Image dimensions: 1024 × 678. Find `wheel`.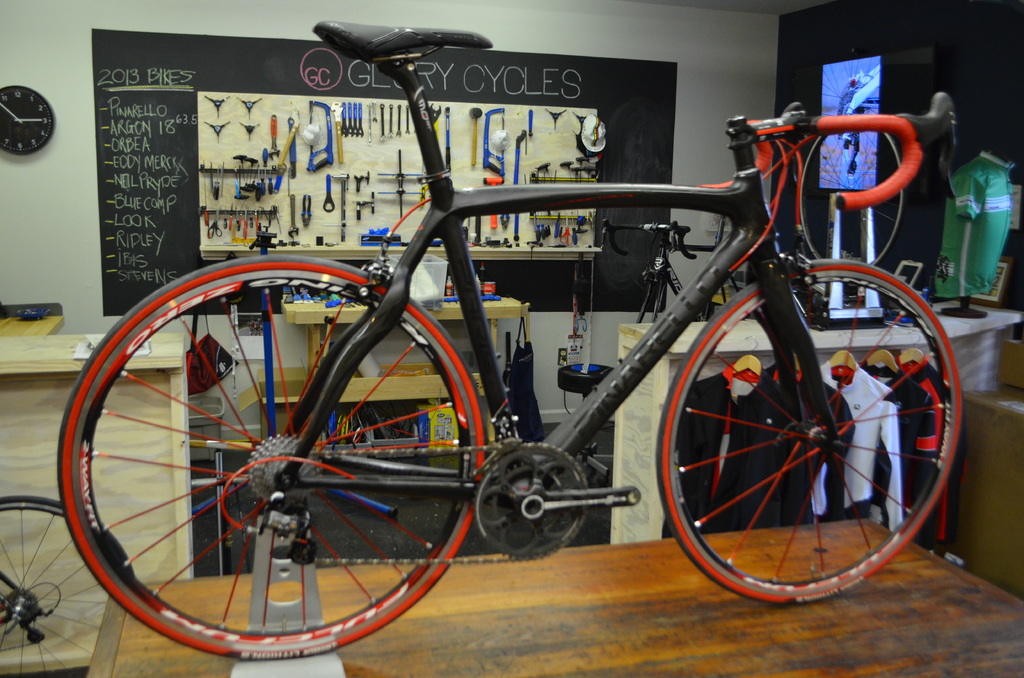
locate(54, 254, 490, 660).
